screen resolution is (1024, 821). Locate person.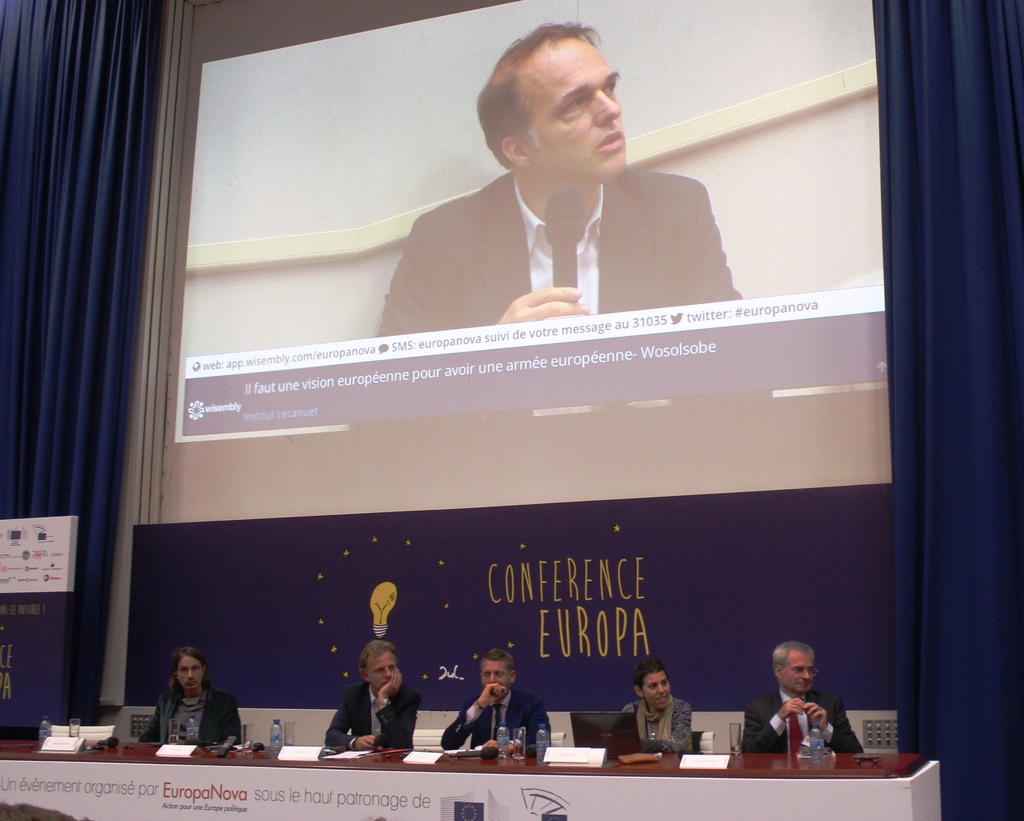
<region>621, 658, 695, 754</region>.
